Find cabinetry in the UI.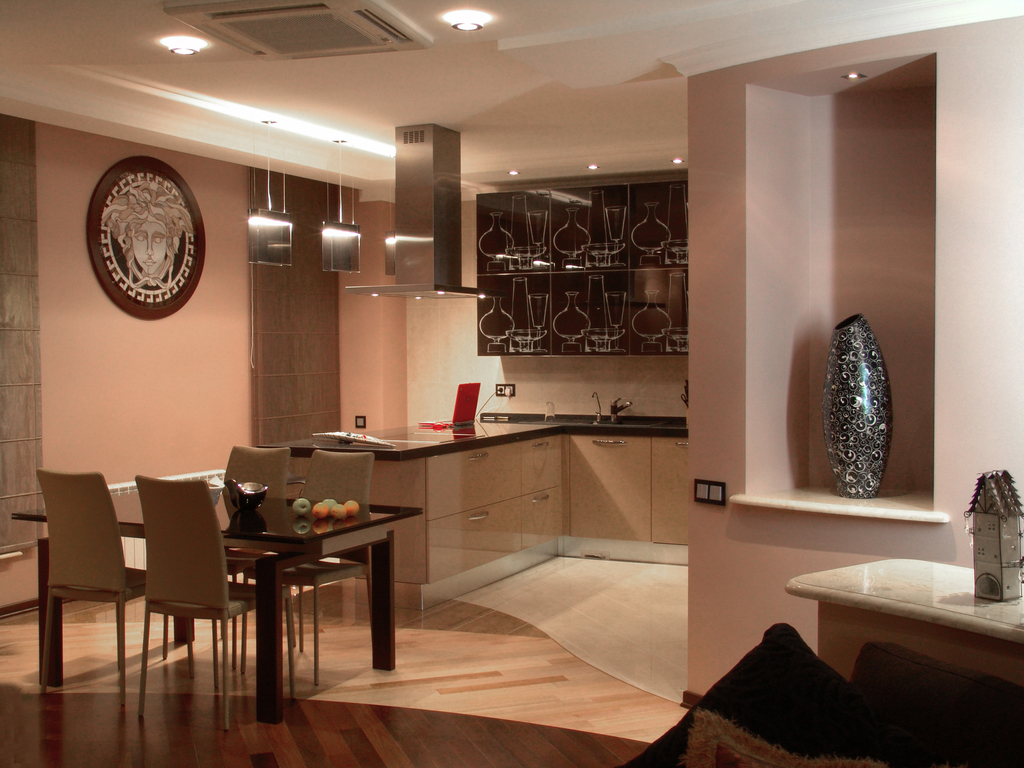
UI element at l=625, t=433, r=694, b=543.
